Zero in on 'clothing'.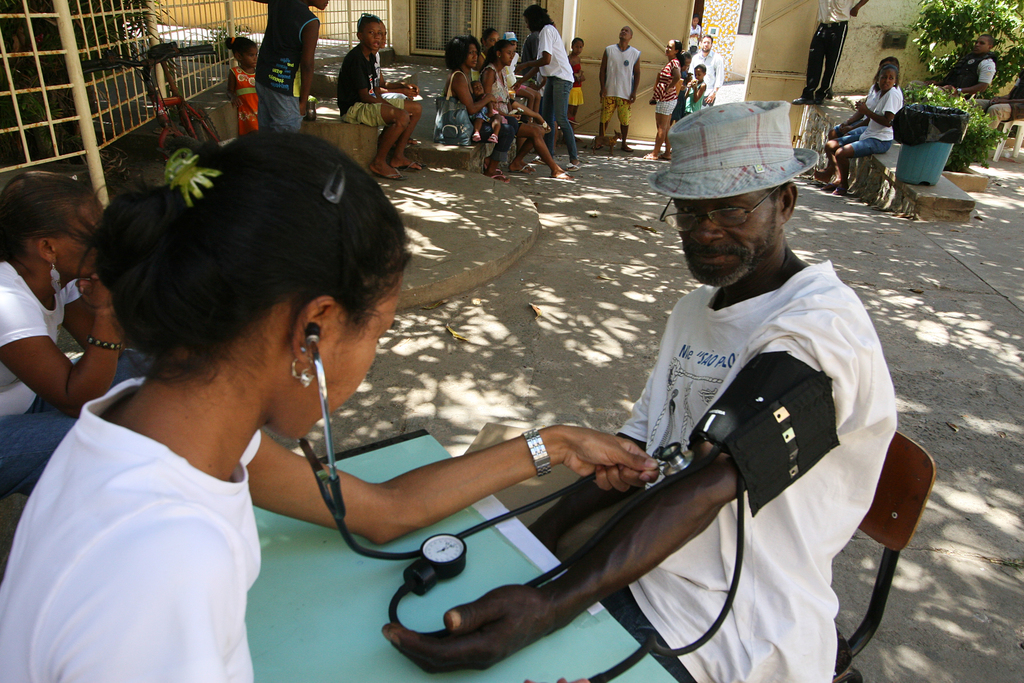
Zeroed in: [653, 58, 680, 116].
